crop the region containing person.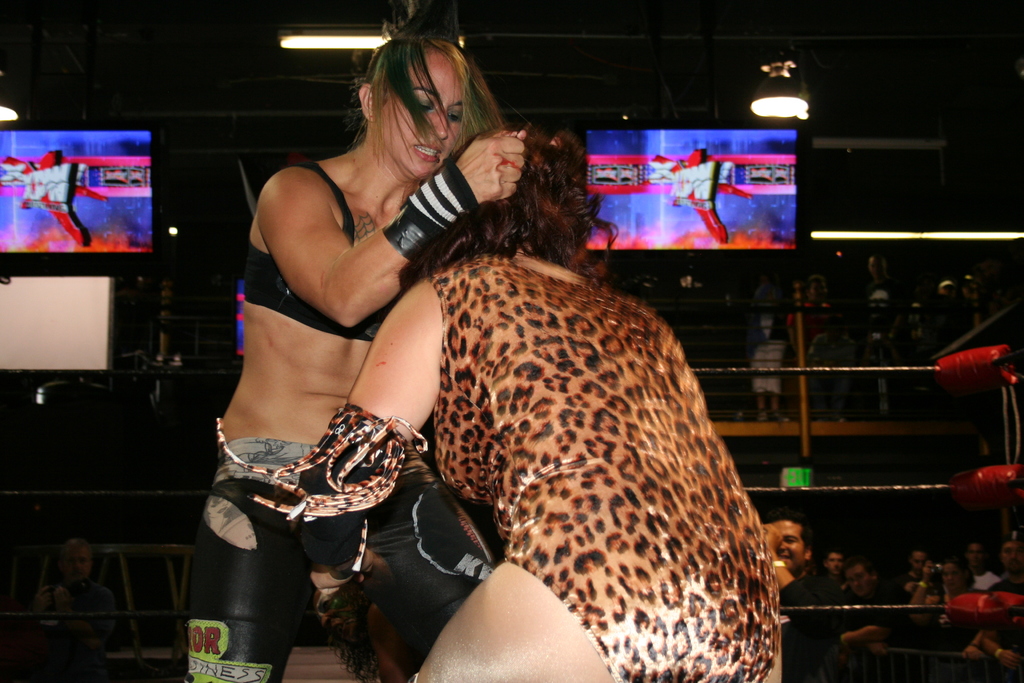
Crop region: {"x1": 764, "y1": 514, "x2": 831, "y2": 682}.
